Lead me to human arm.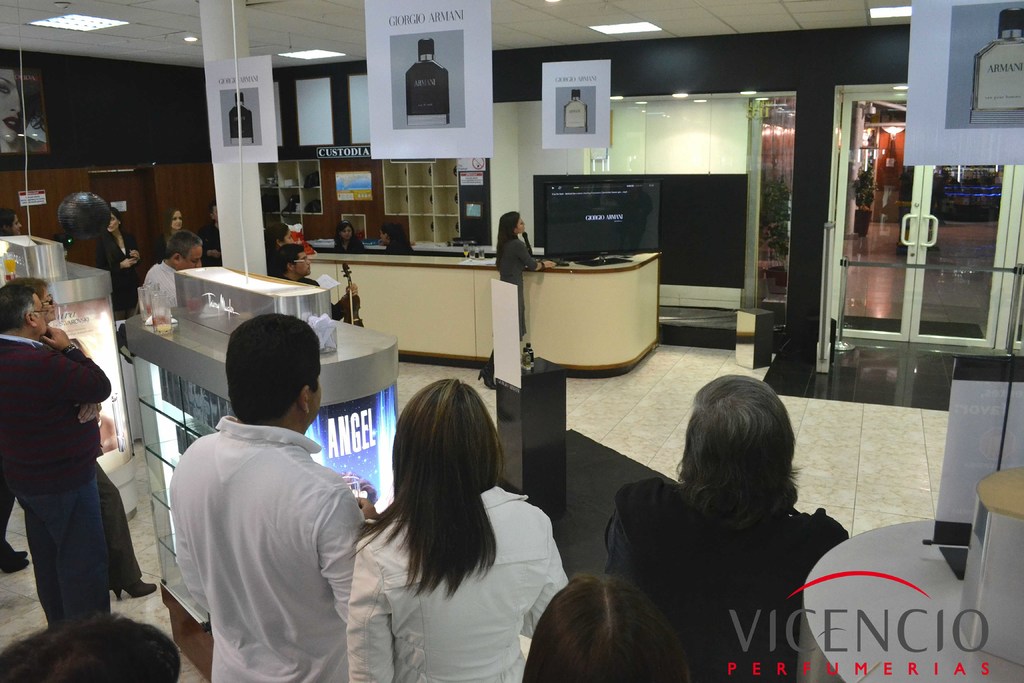
Lead to bbox(344, 540, 394, 682).
